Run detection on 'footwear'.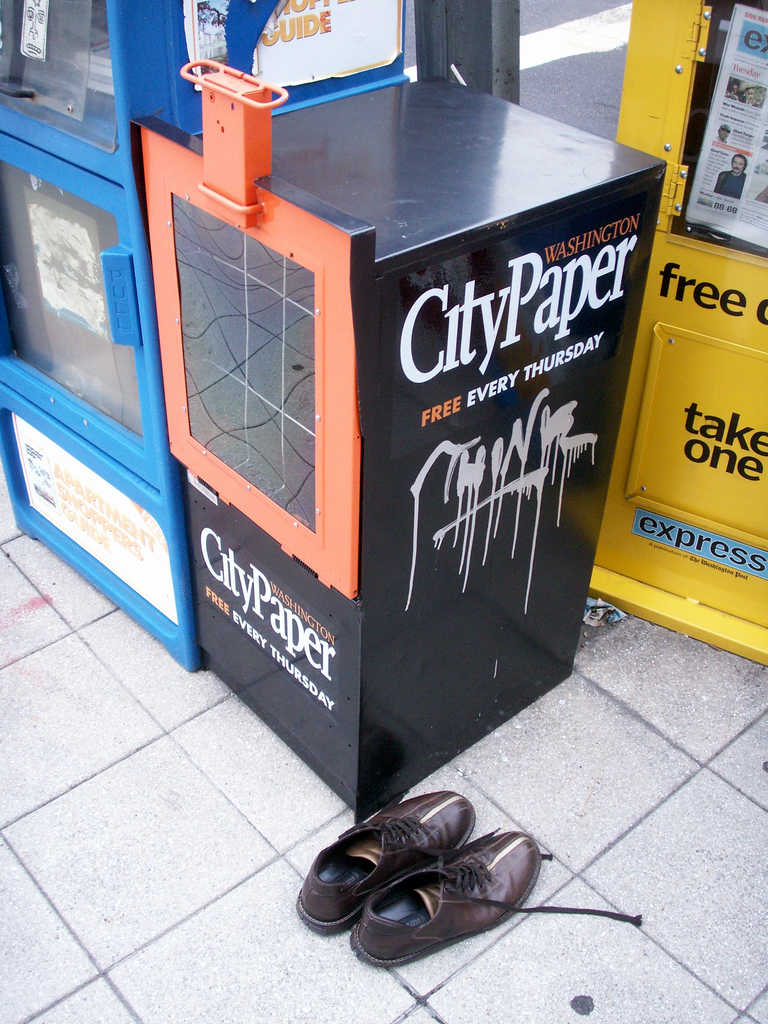
Result: rect(343, 833, 543, 974).
